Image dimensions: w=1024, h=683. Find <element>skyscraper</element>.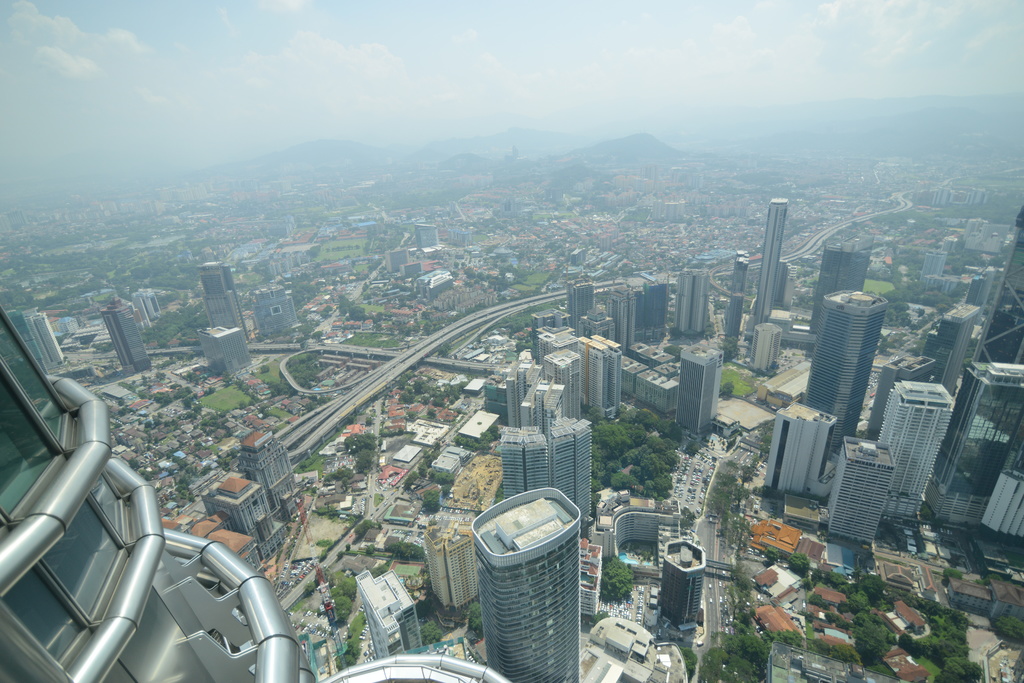
<region>0, 297, 501, 682</region>.
